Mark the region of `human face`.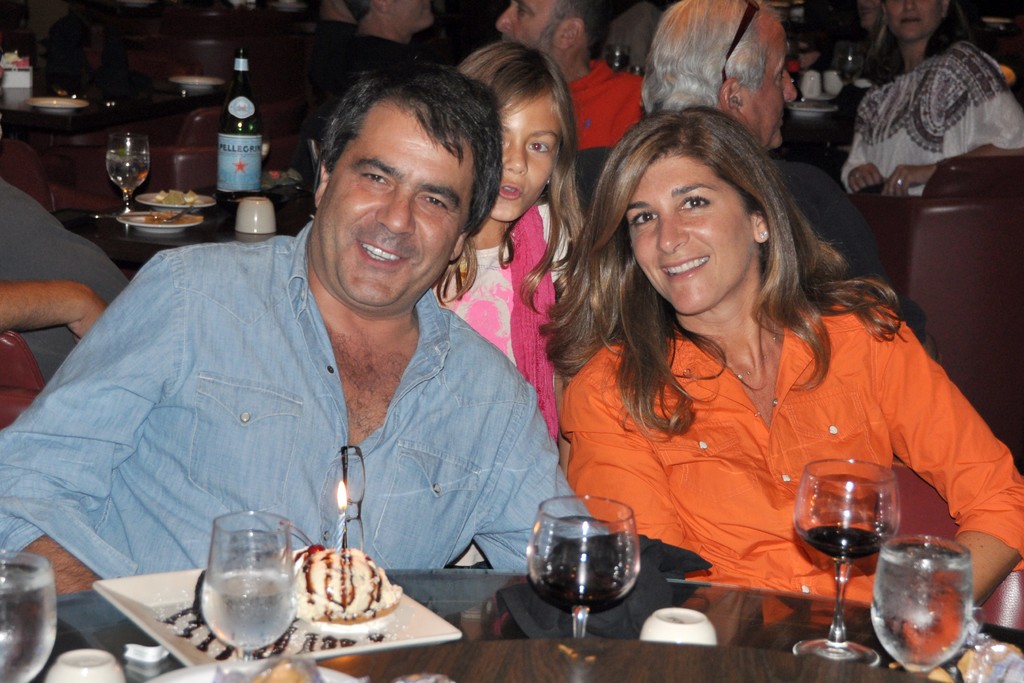
Region: <bbox>323, 110, 470, 309</bbox>.
